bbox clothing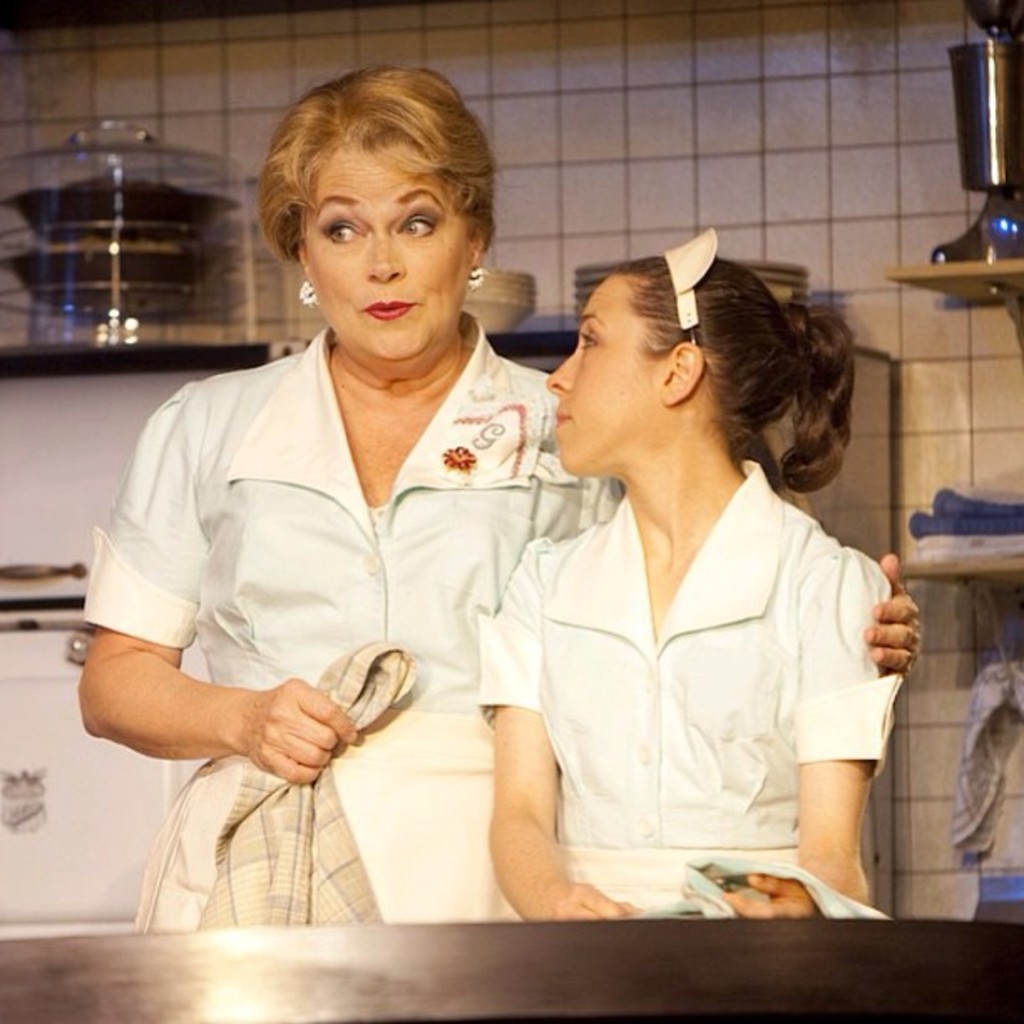
Rect(485, 494, 907, 937)
